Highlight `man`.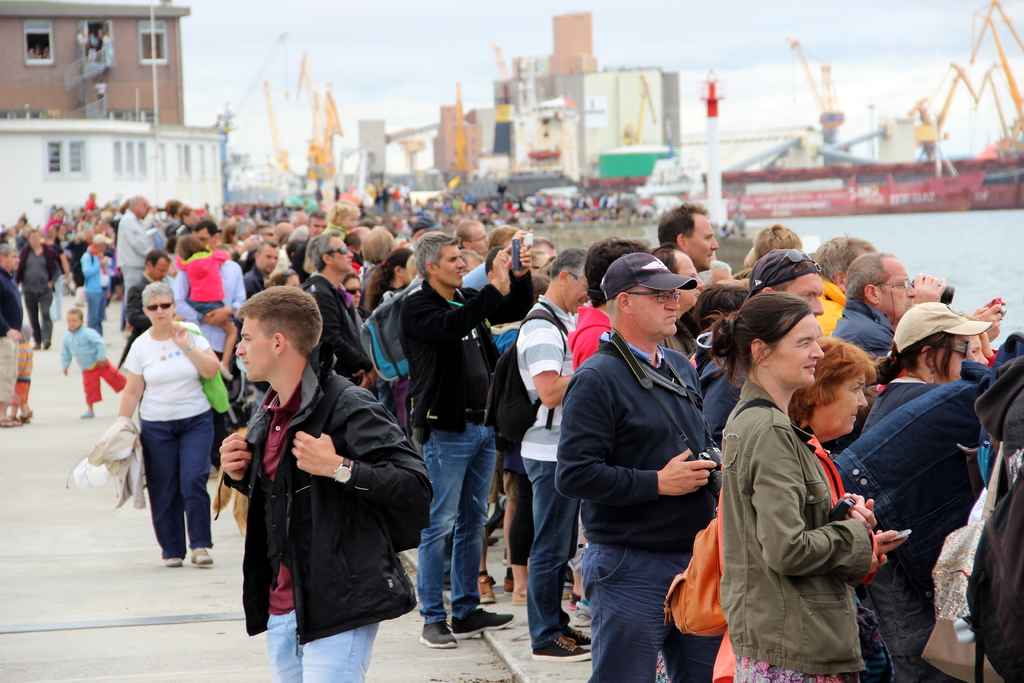
Highlighted region: x1=411, y1=230, x2=538, y2=650.
